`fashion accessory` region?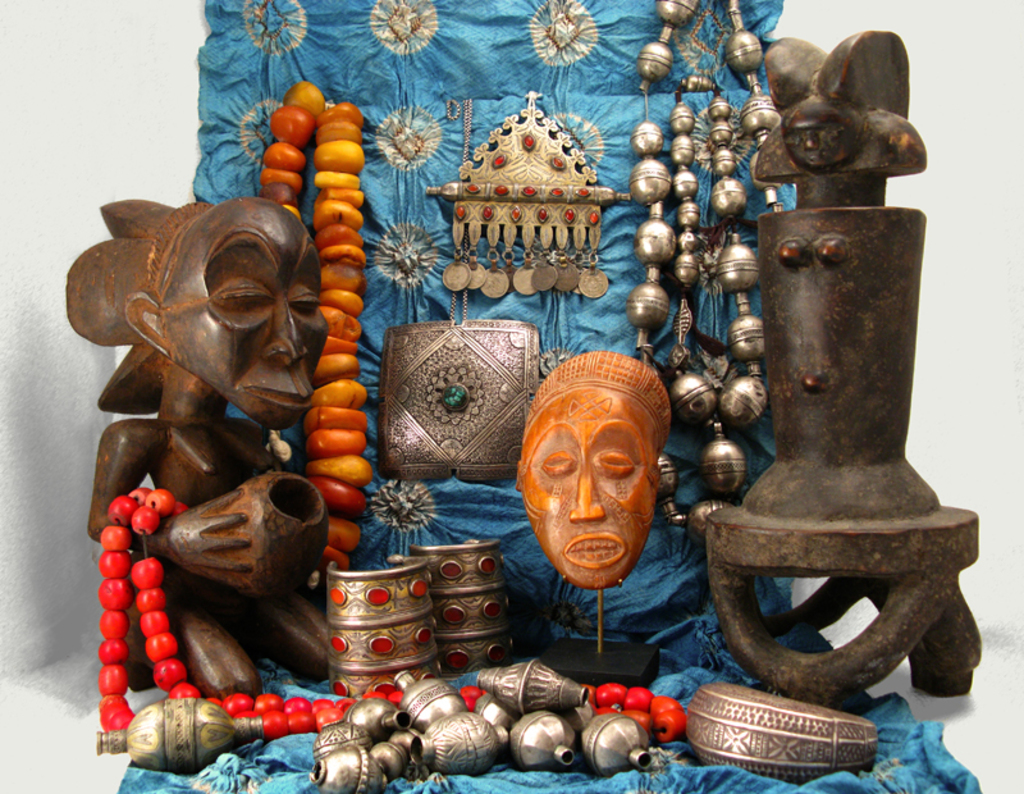
box=[436, 91, 609, 360]
